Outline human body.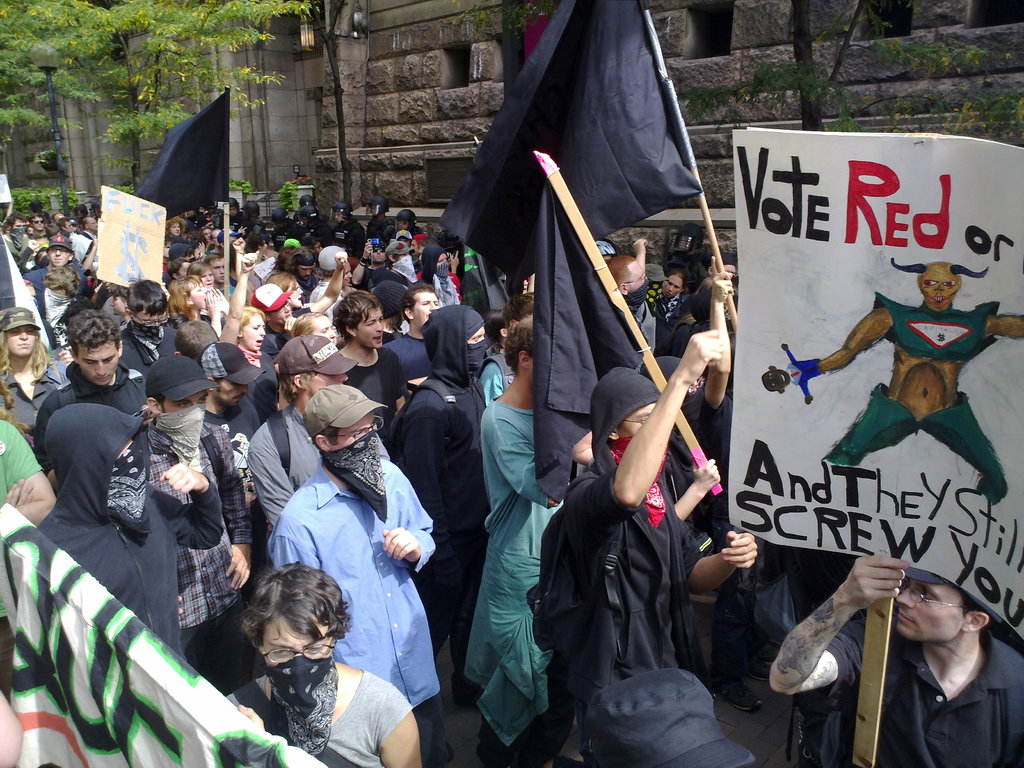
Outline: x1=521, y1=356, x2=765, y2=757.
